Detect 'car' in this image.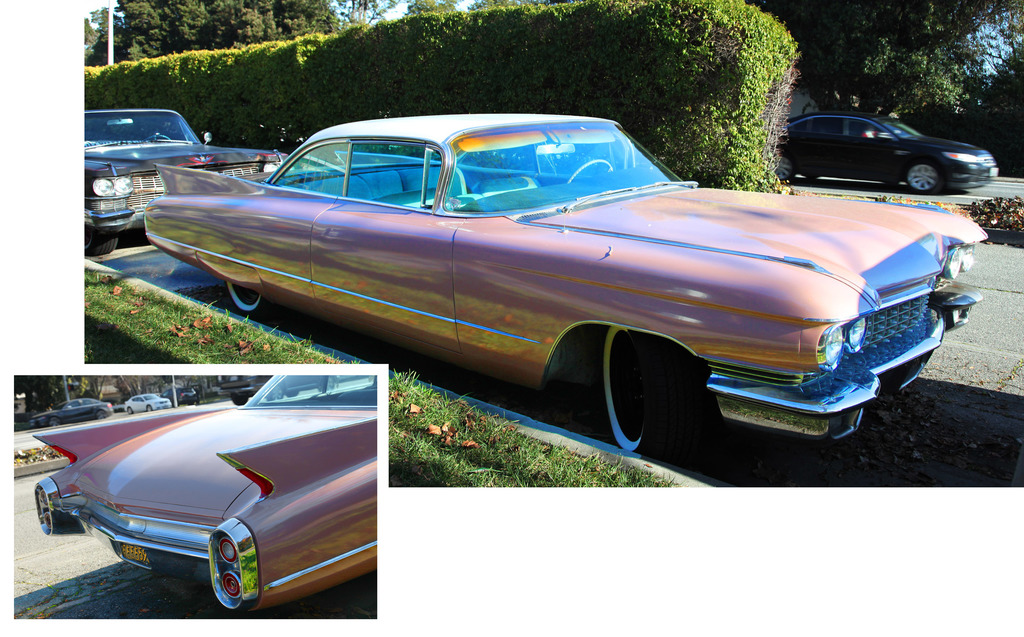
Detection: l=33, t=375, r=378, b=618.
